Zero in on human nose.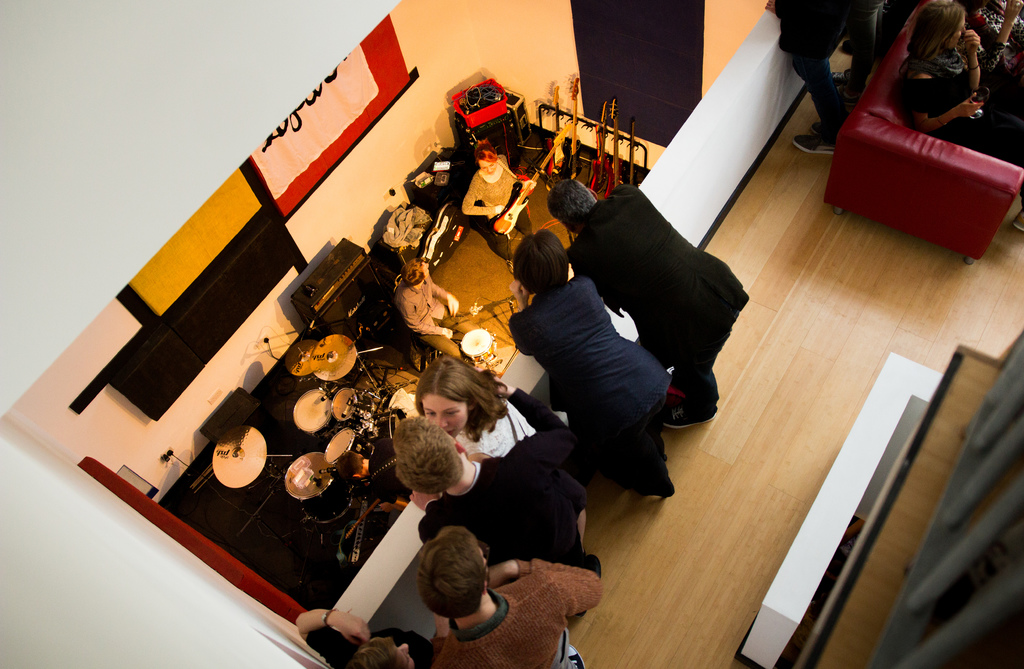
Zeroed in: <box>961,28,967,34</box>.
